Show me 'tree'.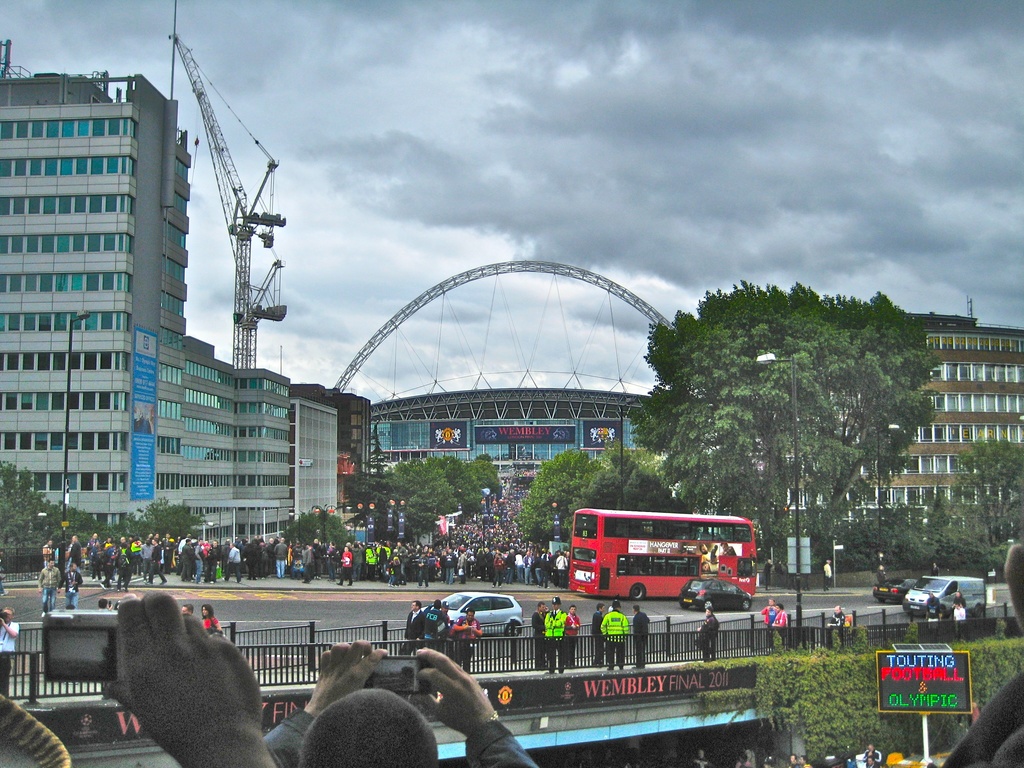
'tree' is here: crop(512, 445, 604, 545).
